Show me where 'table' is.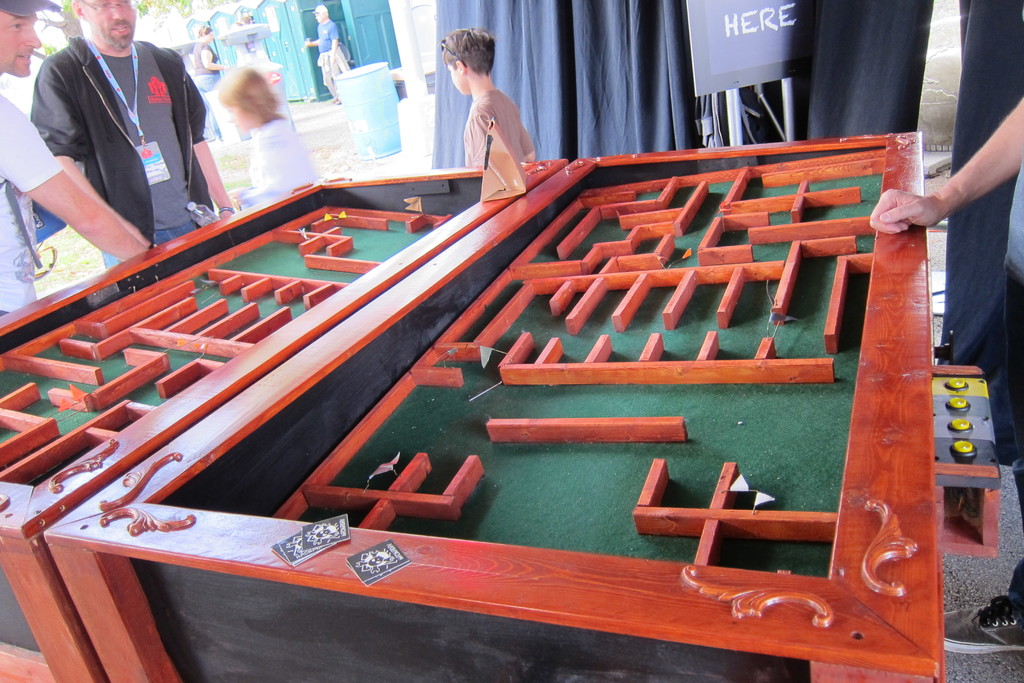
'table' is at 0 109 944 663.
